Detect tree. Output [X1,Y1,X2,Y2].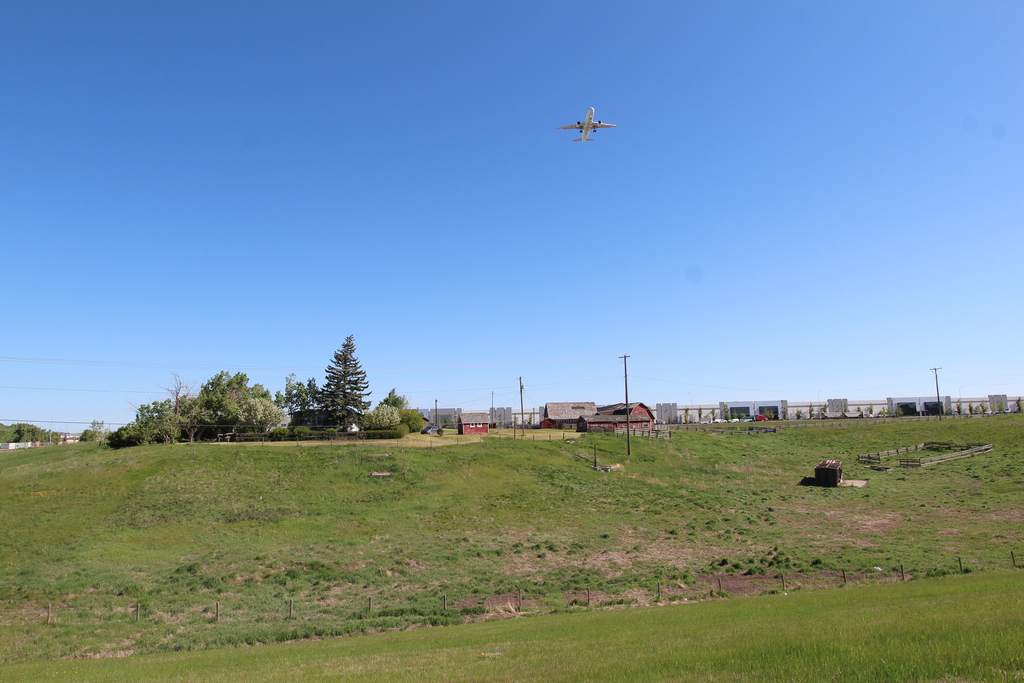
[781,407,788,422].
